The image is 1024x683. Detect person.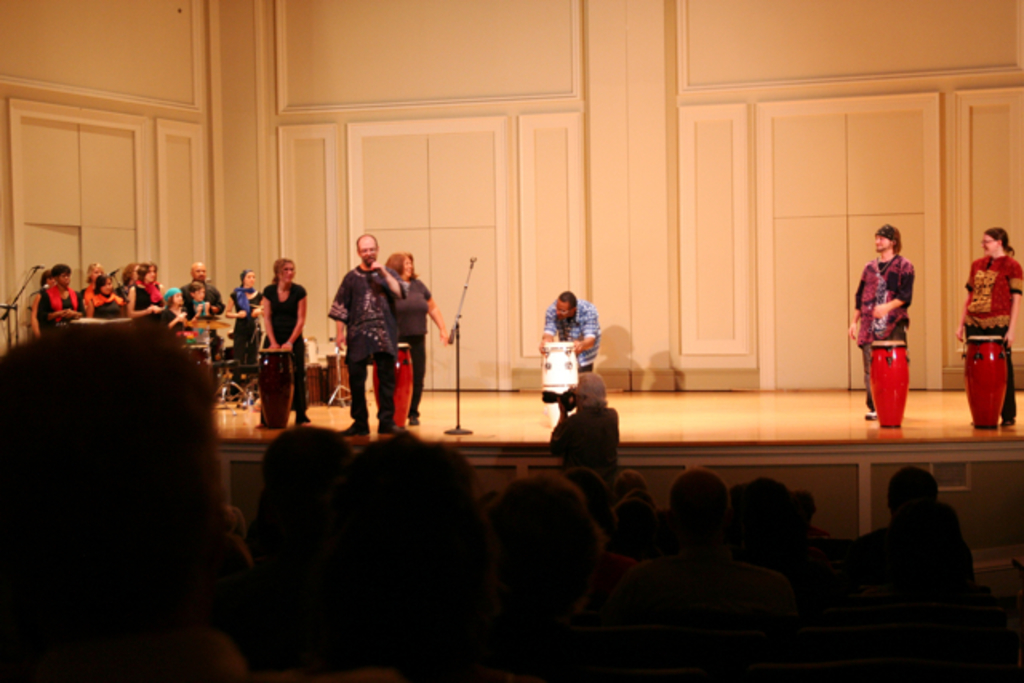
Detection: rect(952, 222, 1022, 437).
